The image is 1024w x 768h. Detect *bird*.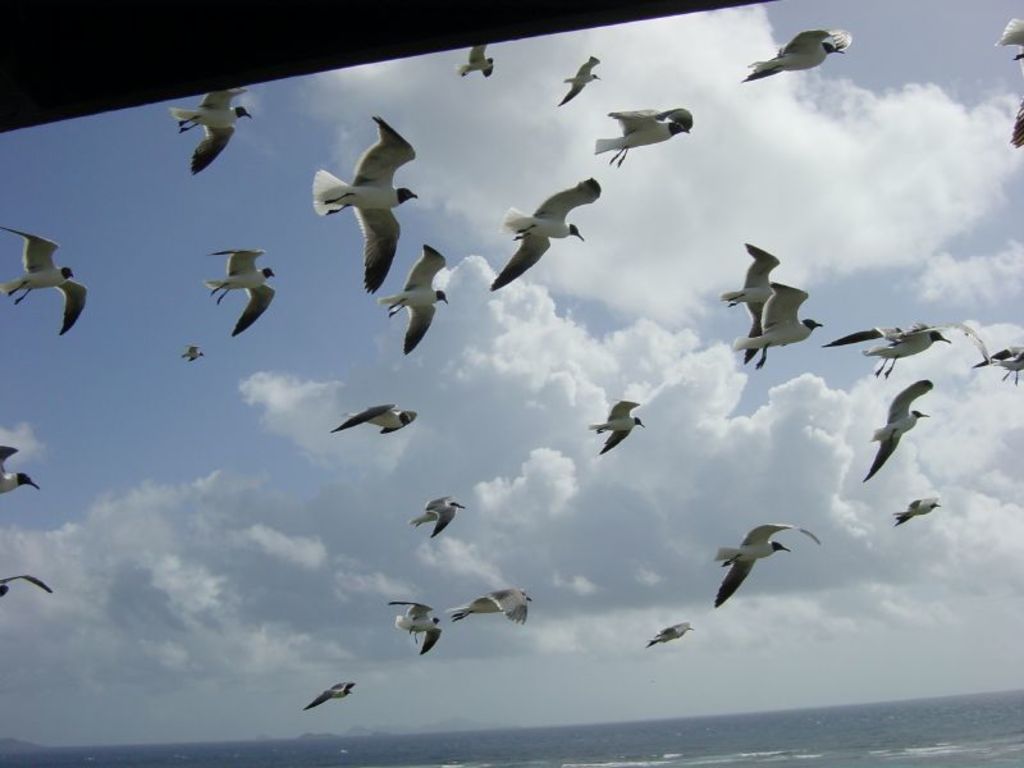
Detection: 184/342/204/361.
